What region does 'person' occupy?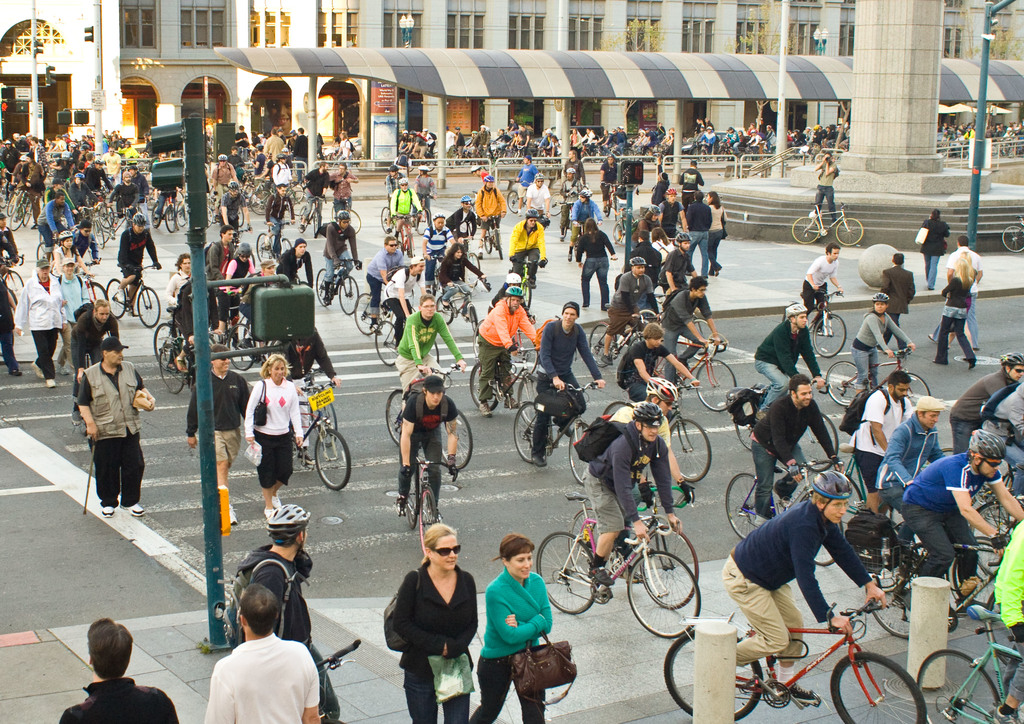
box(616, 259, 662, 321).
